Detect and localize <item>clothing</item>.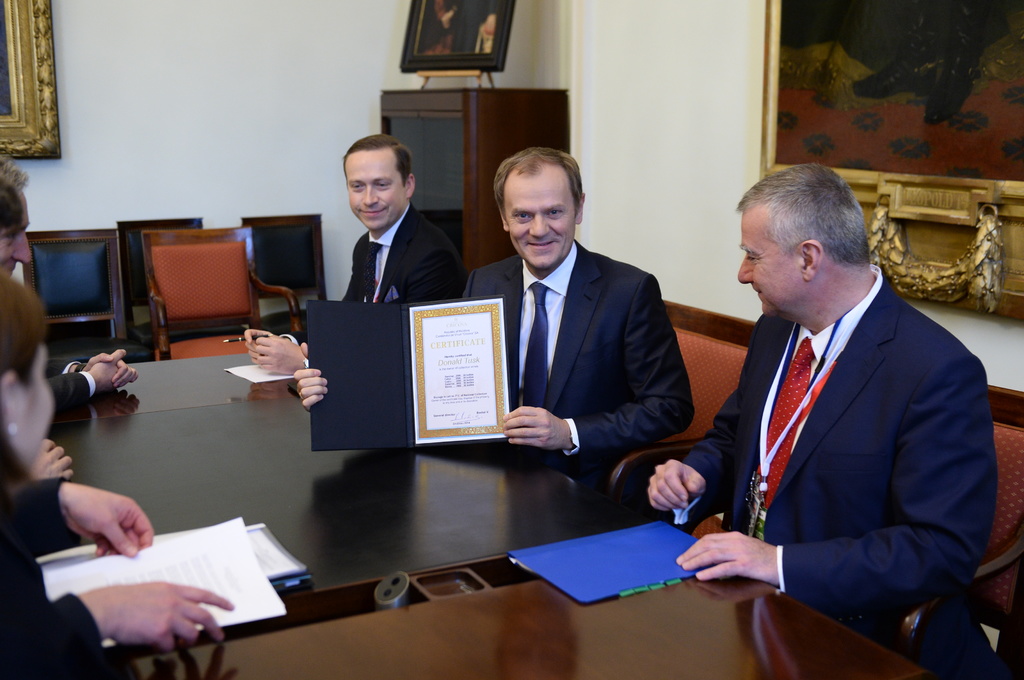
Localized at (292,201,467,347).
